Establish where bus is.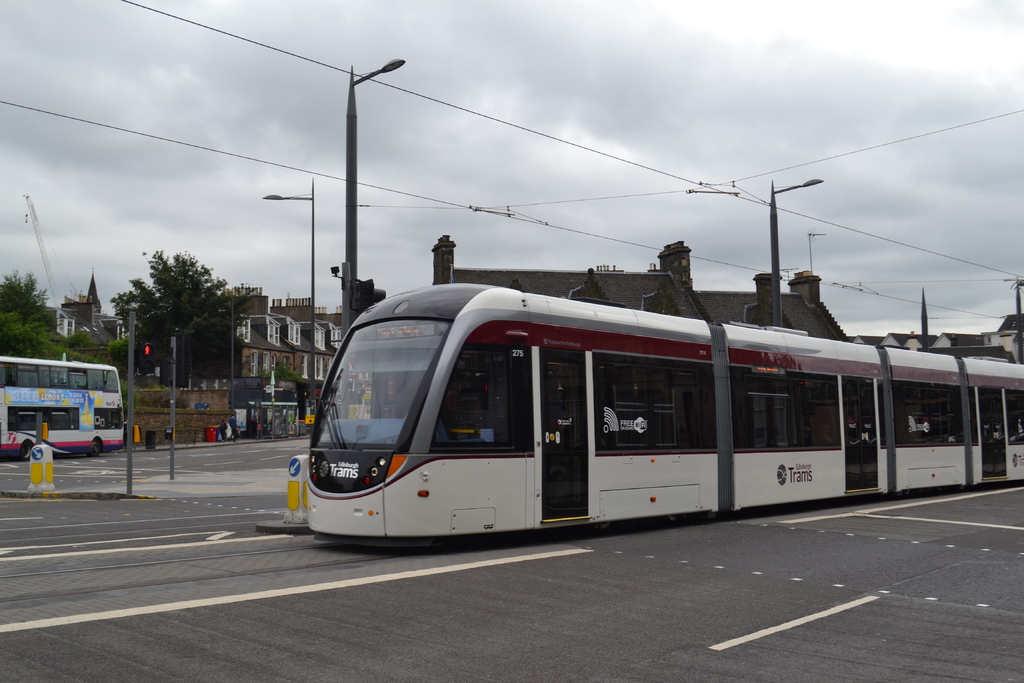
Established at crop(1, 356, 132, 461).
